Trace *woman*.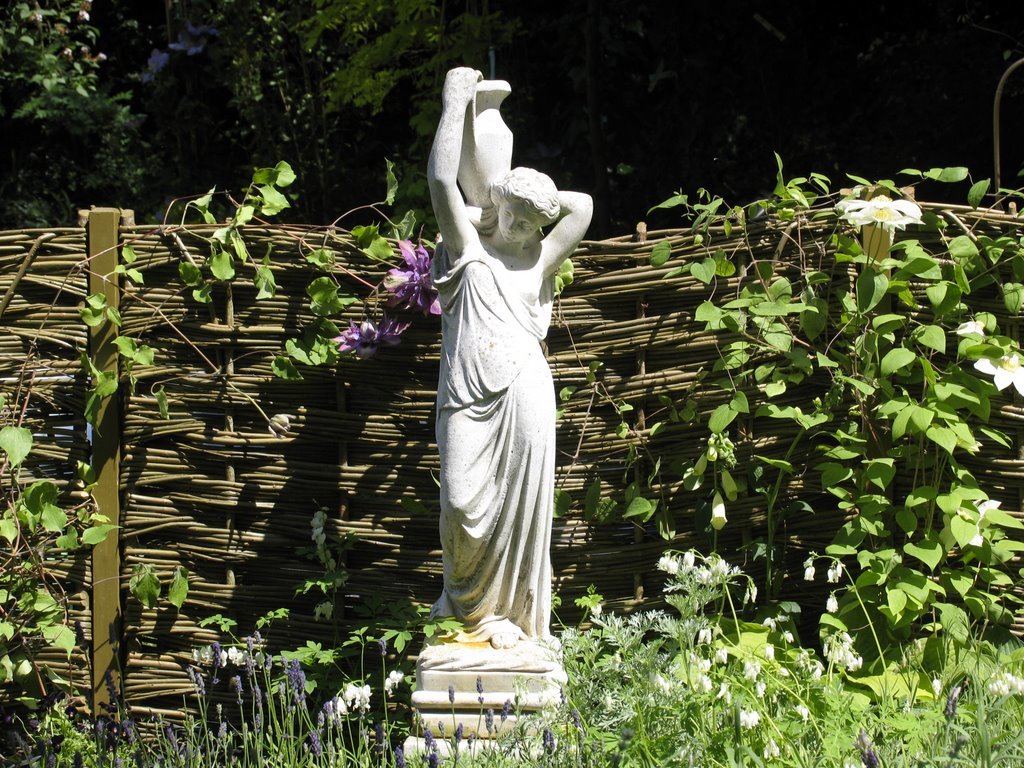
Traced to 377/18/586/695.
